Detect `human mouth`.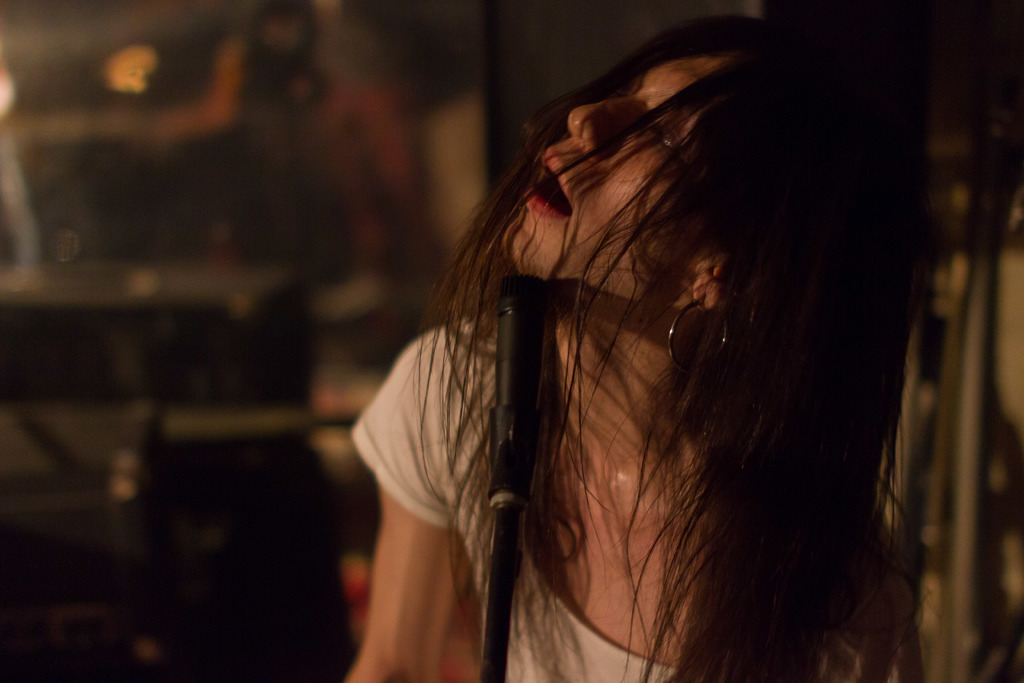
Detected at 522, 144, 580, 225.
